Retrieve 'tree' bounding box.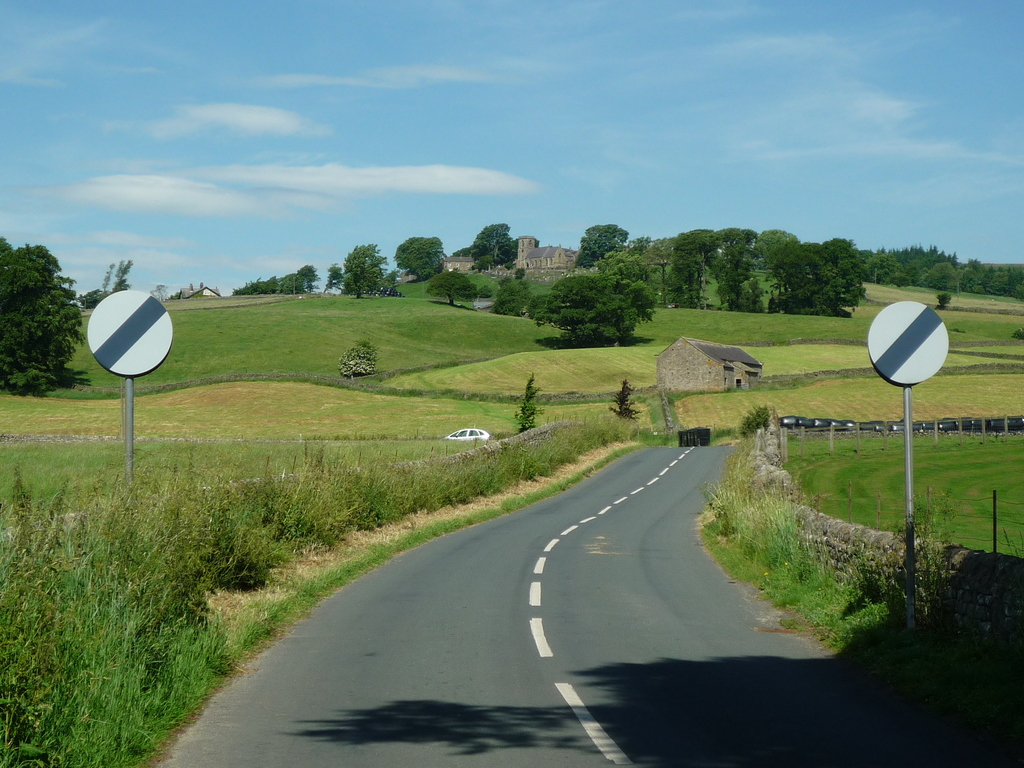
Bounding box: Rect(228, 282, 281, 293).
